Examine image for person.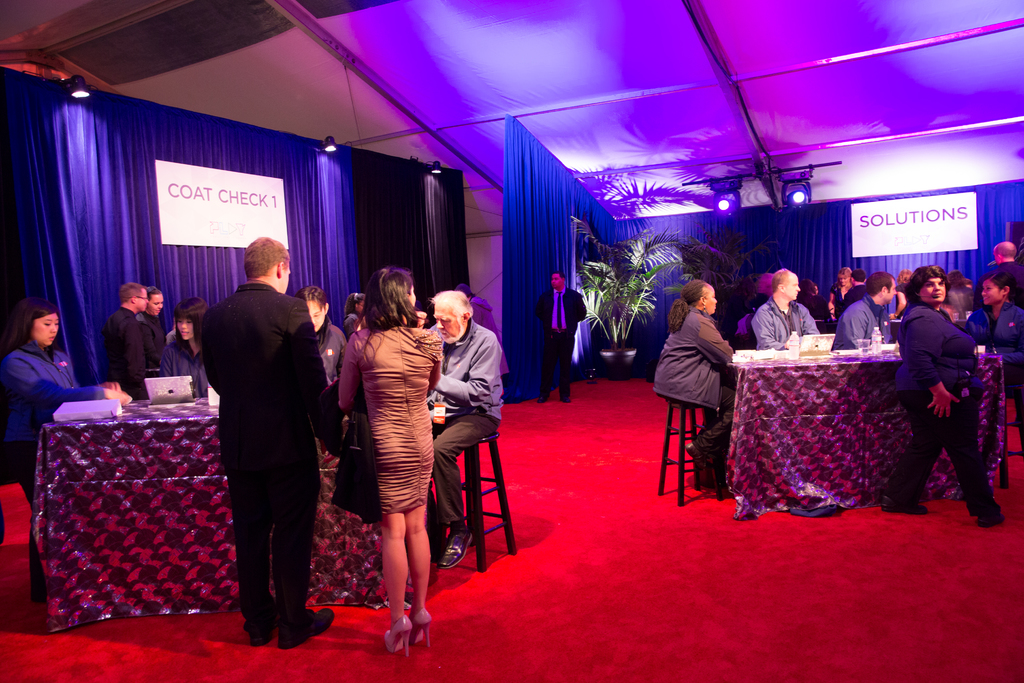
Examination result: select_region(970, 267, 1023, 453).
